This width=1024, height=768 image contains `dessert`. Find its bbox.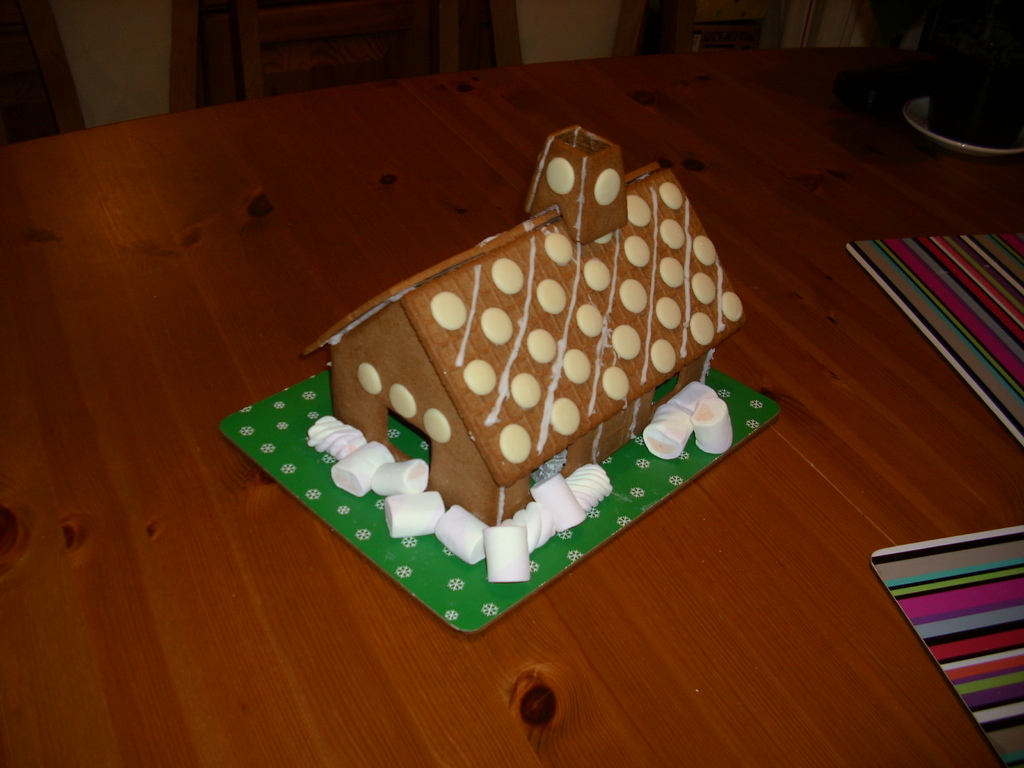
BBox(208, 125, 774, 644).
